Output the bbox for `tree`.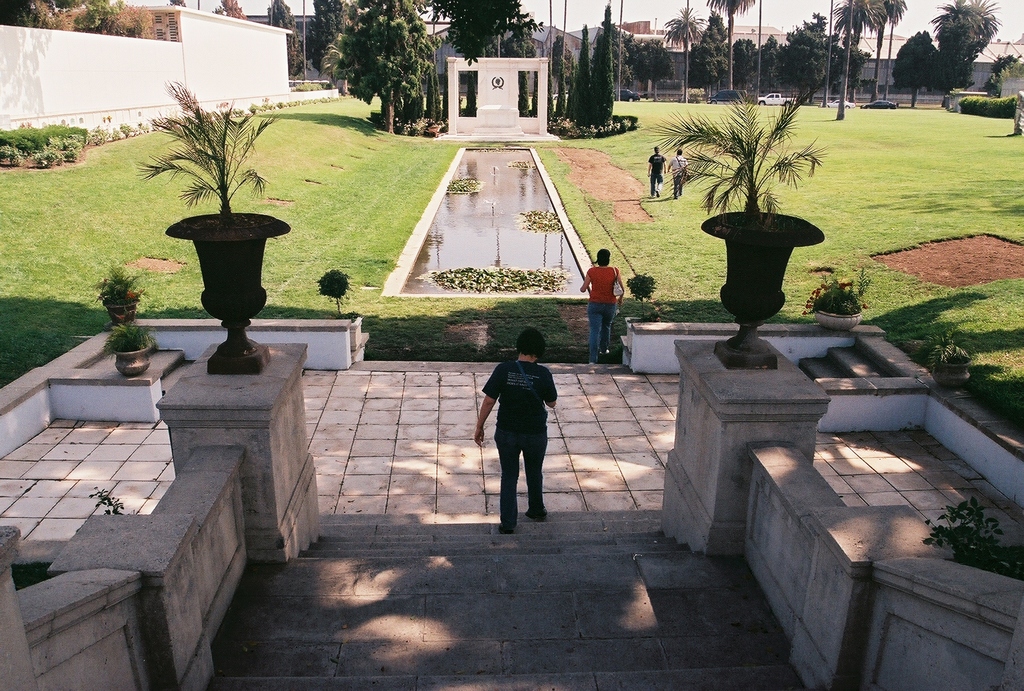
<region>545, 62, 570, 128</region>.
